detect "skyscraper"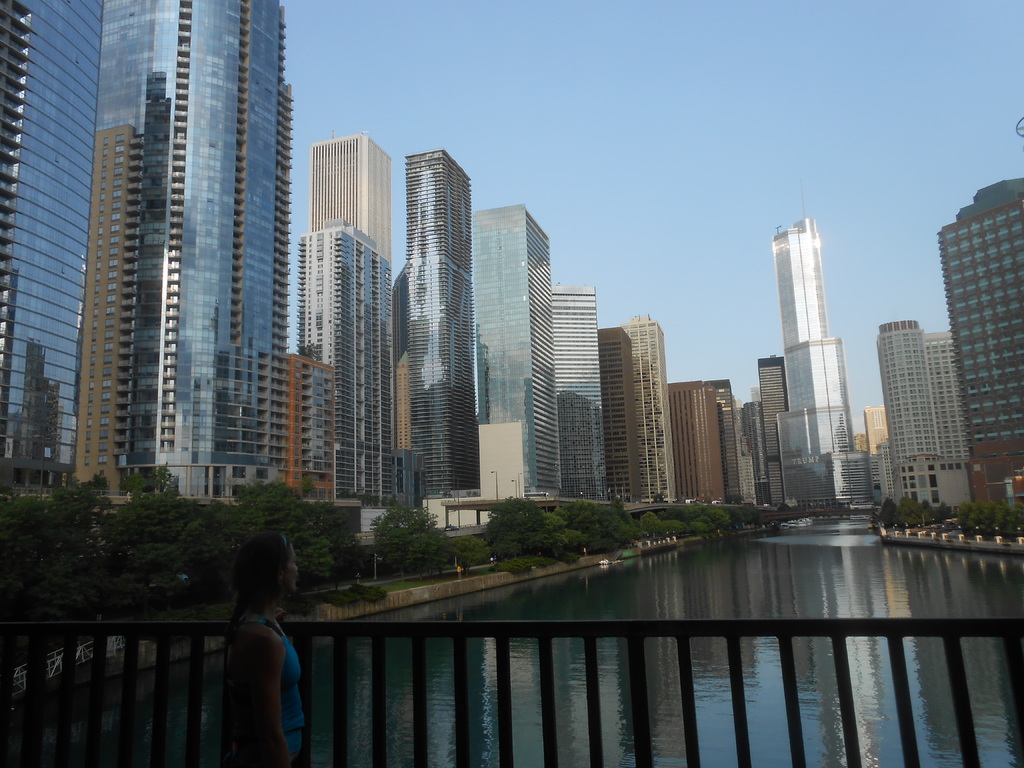
x1=406 y1=149 x2=474 y2=502
